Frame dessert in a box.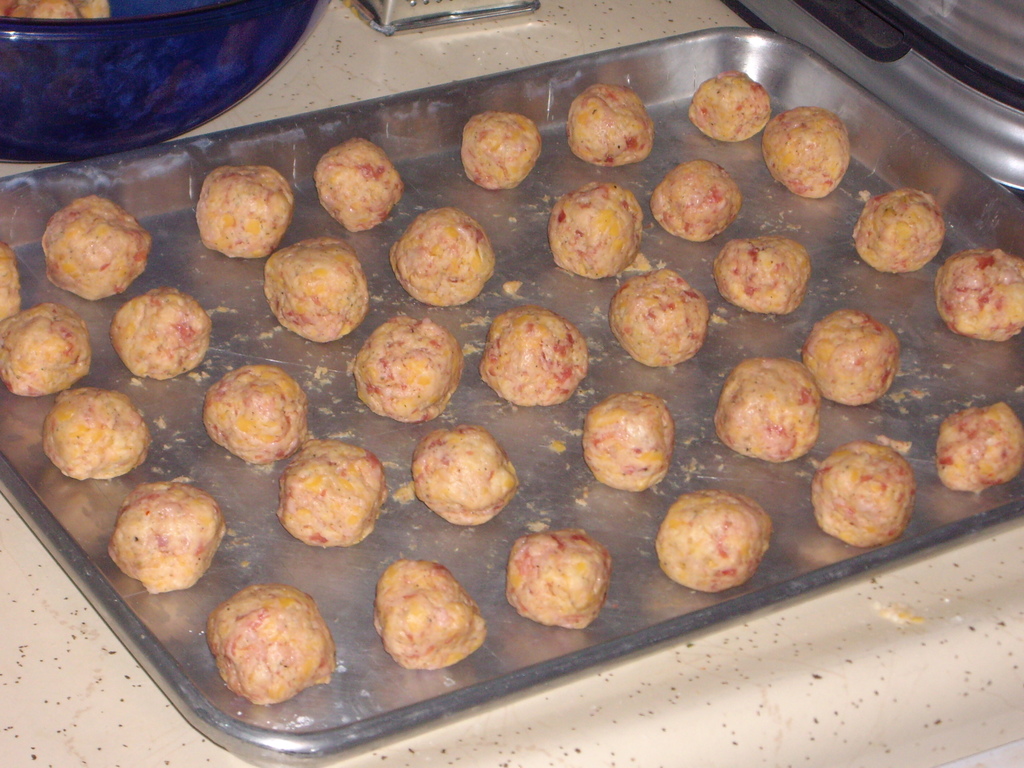
locate(411, 421, 522, 524).
